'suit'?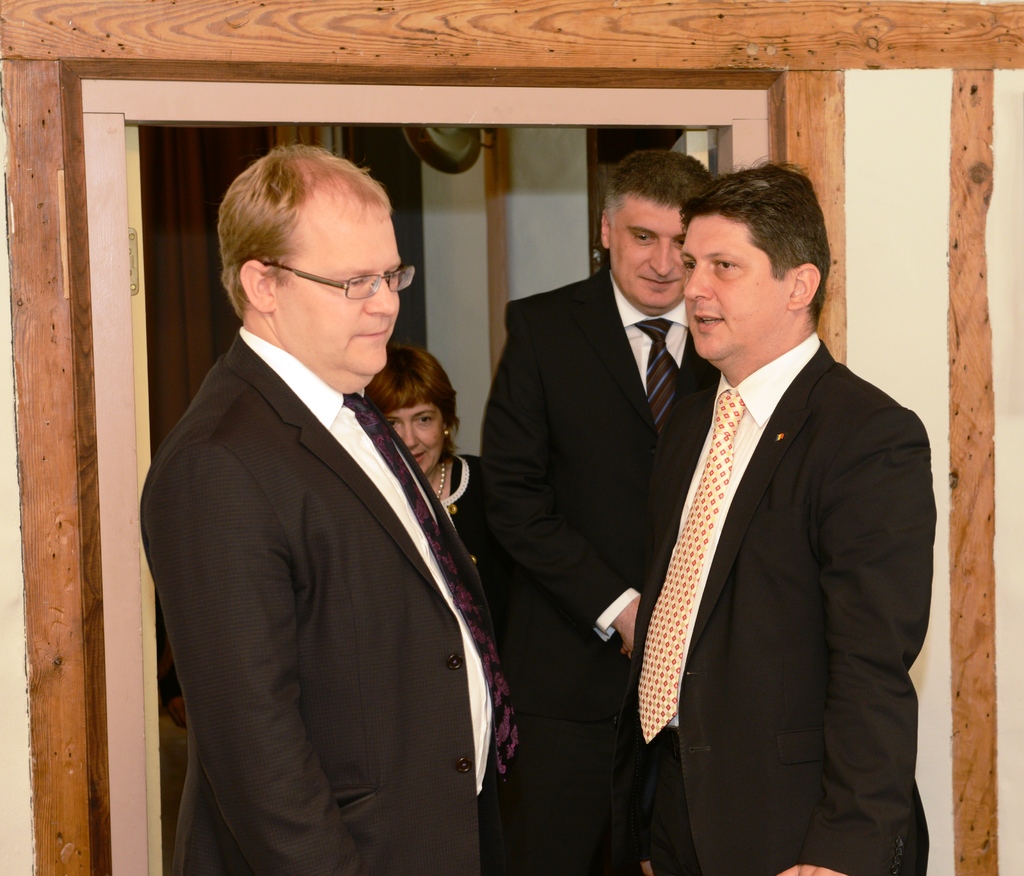
x1=150 y1=150 x2=534 y2=864
